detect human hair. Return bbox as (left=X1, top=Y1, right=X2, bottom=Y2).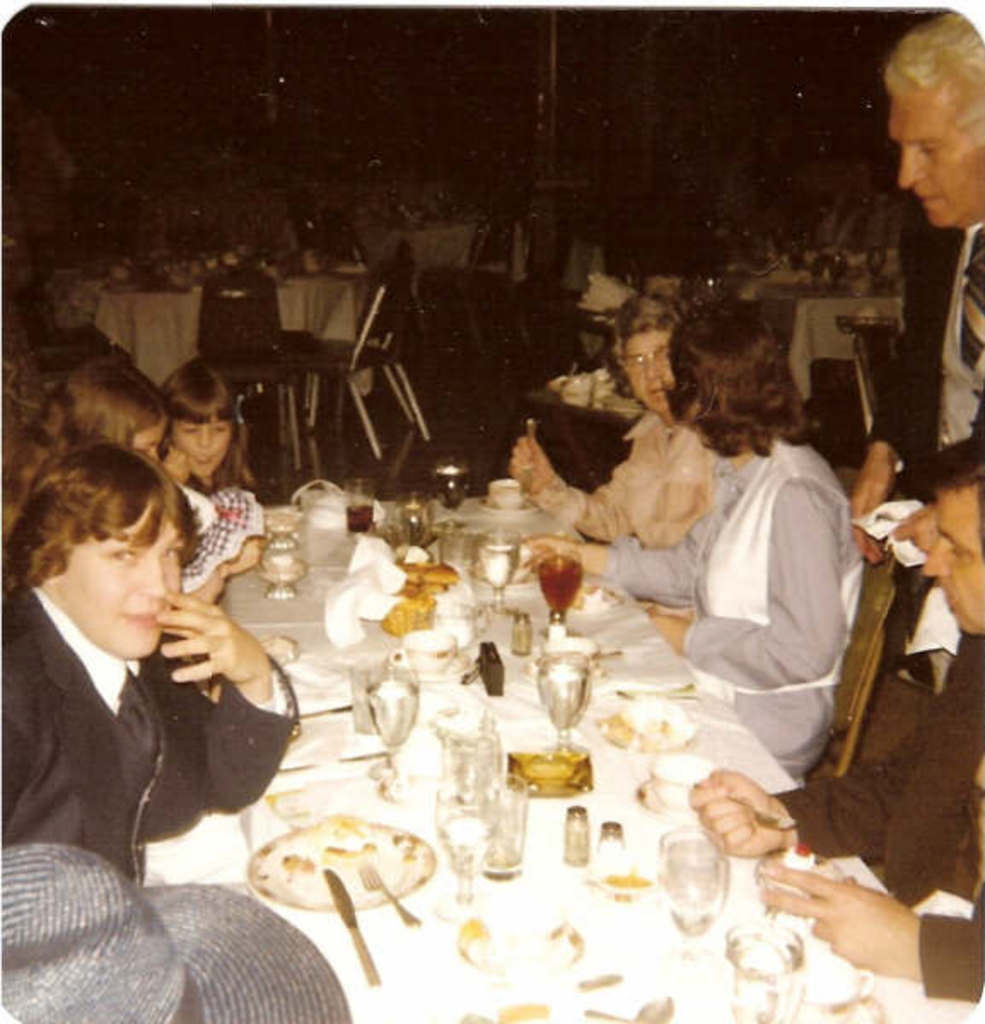
(left=616, top=292, right=678, bottom=357).
